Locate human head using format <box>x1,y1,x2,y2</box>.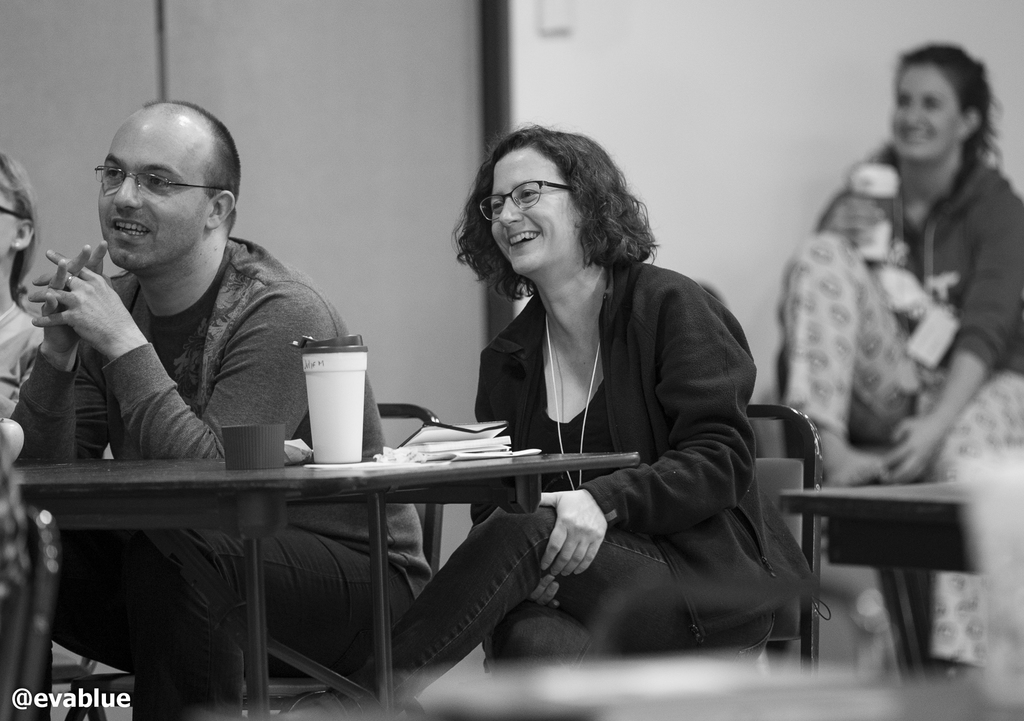
<box>488,132,624,275</box>.
